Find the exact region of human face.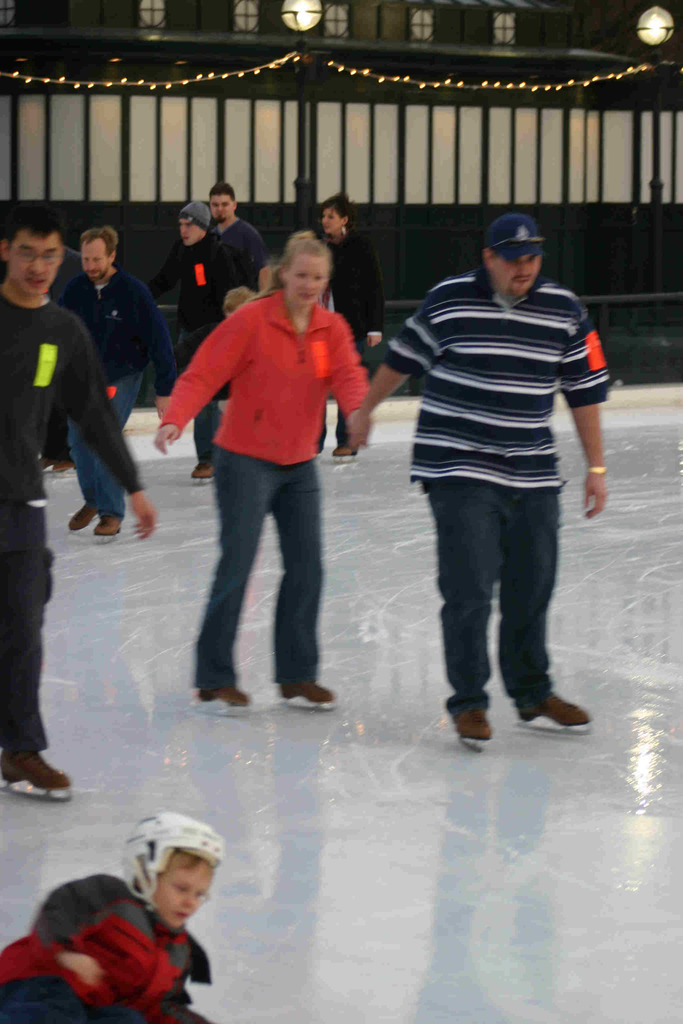
Exact region: {"left": 324, "top": 207, "right": 343, "bottom": 232}.
